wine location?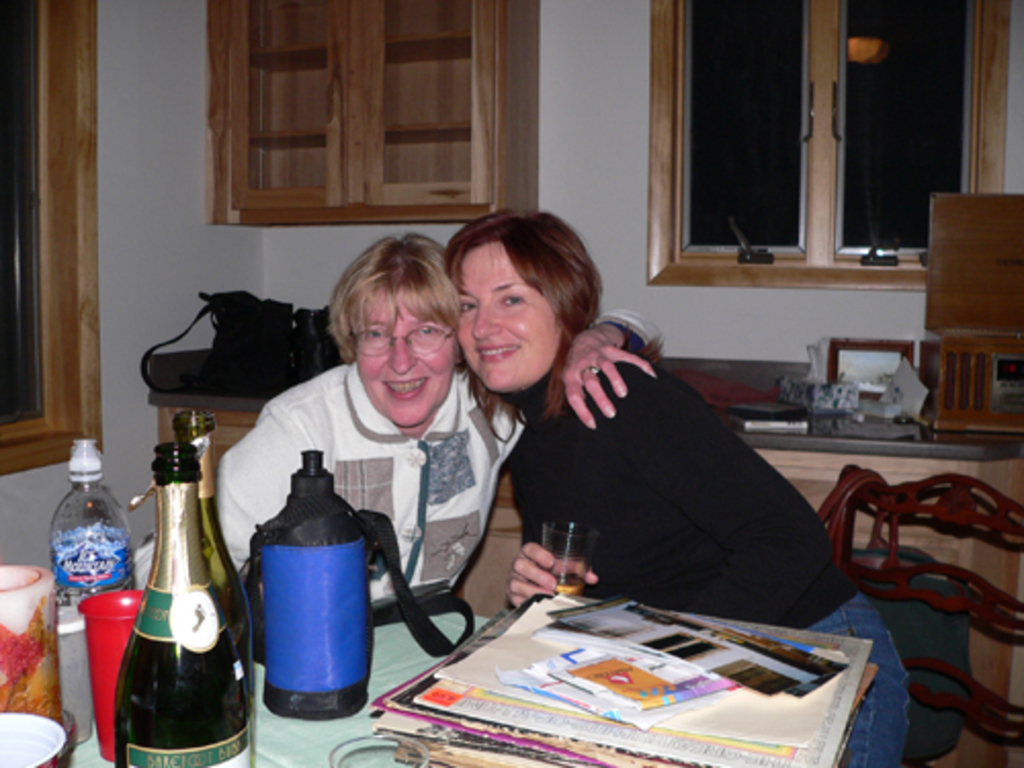
bbox(551, 571, 592, 594)
